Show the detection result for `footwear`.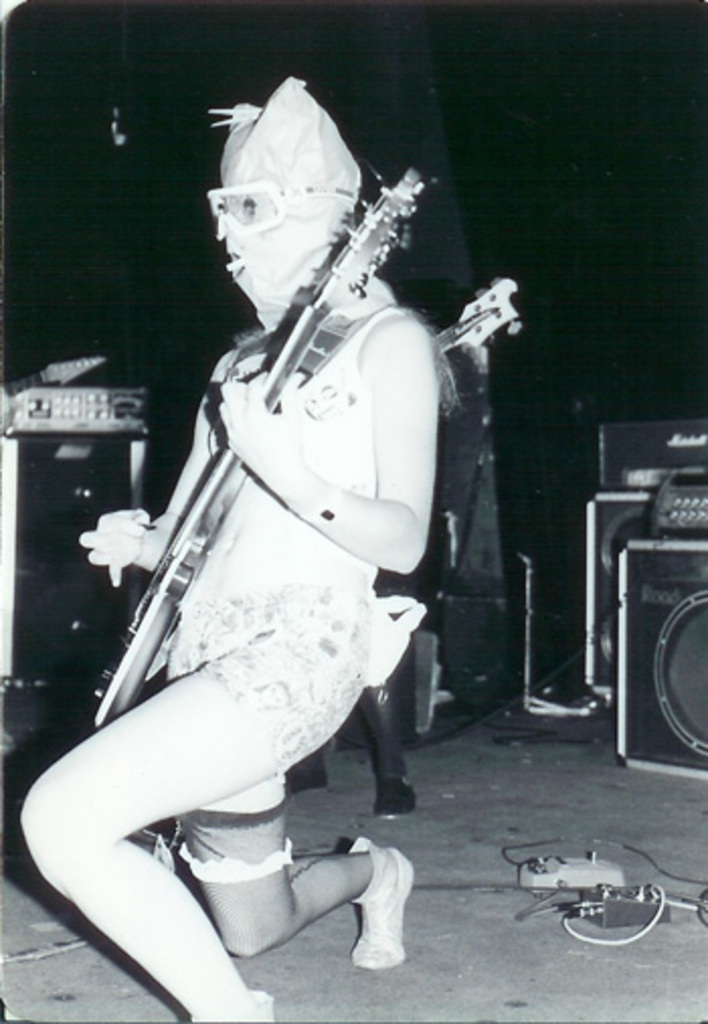
342, 836, 417, 975.
